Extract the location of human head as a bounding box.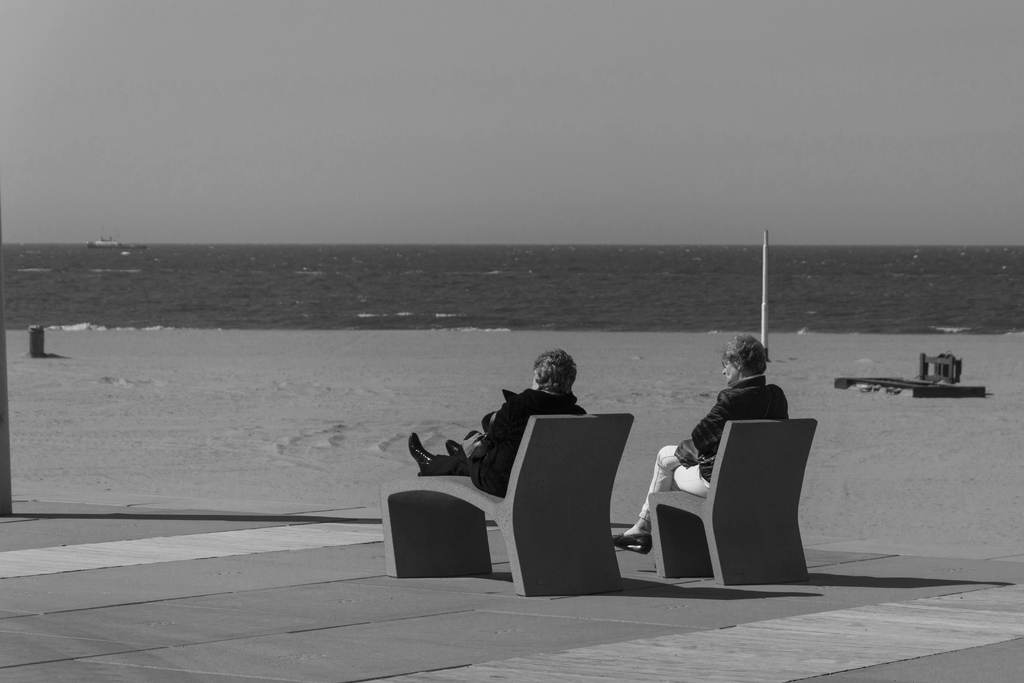
723,334,767,386.
